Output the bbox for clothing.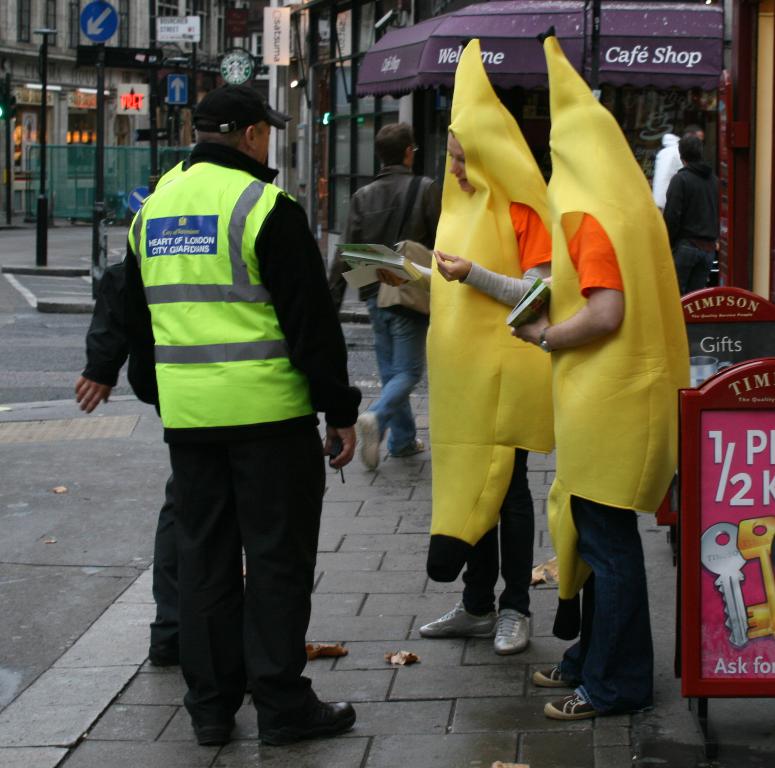
bbox(443, 187, 541, 611).
